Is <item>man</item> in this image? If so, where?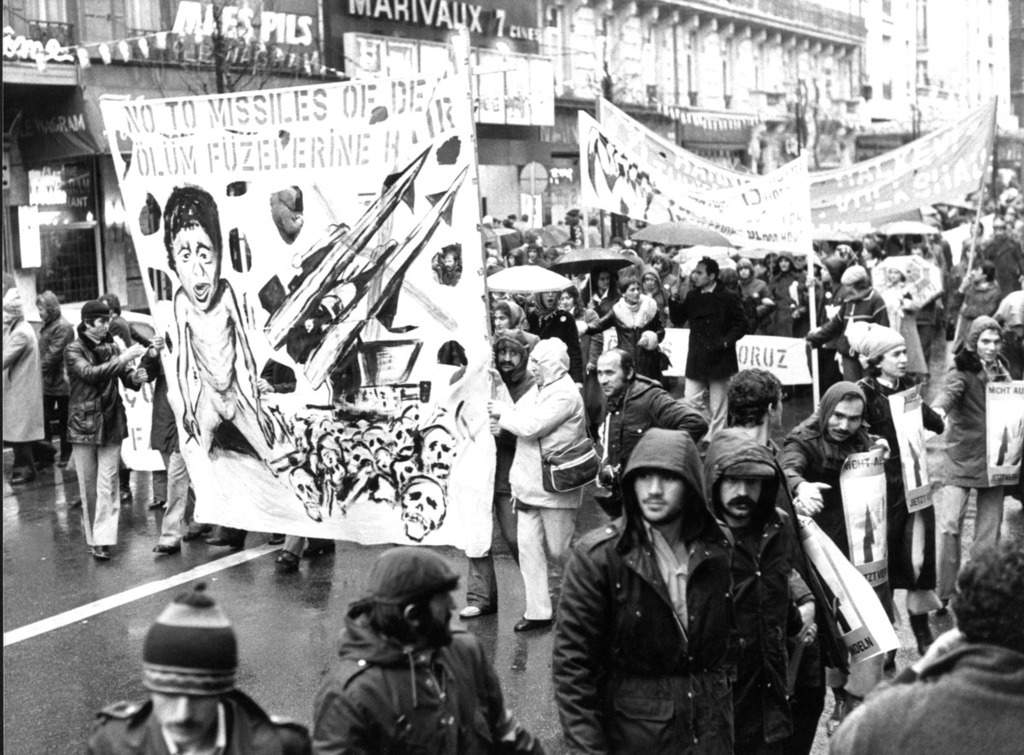
Yes, at 707/371/778/492.
